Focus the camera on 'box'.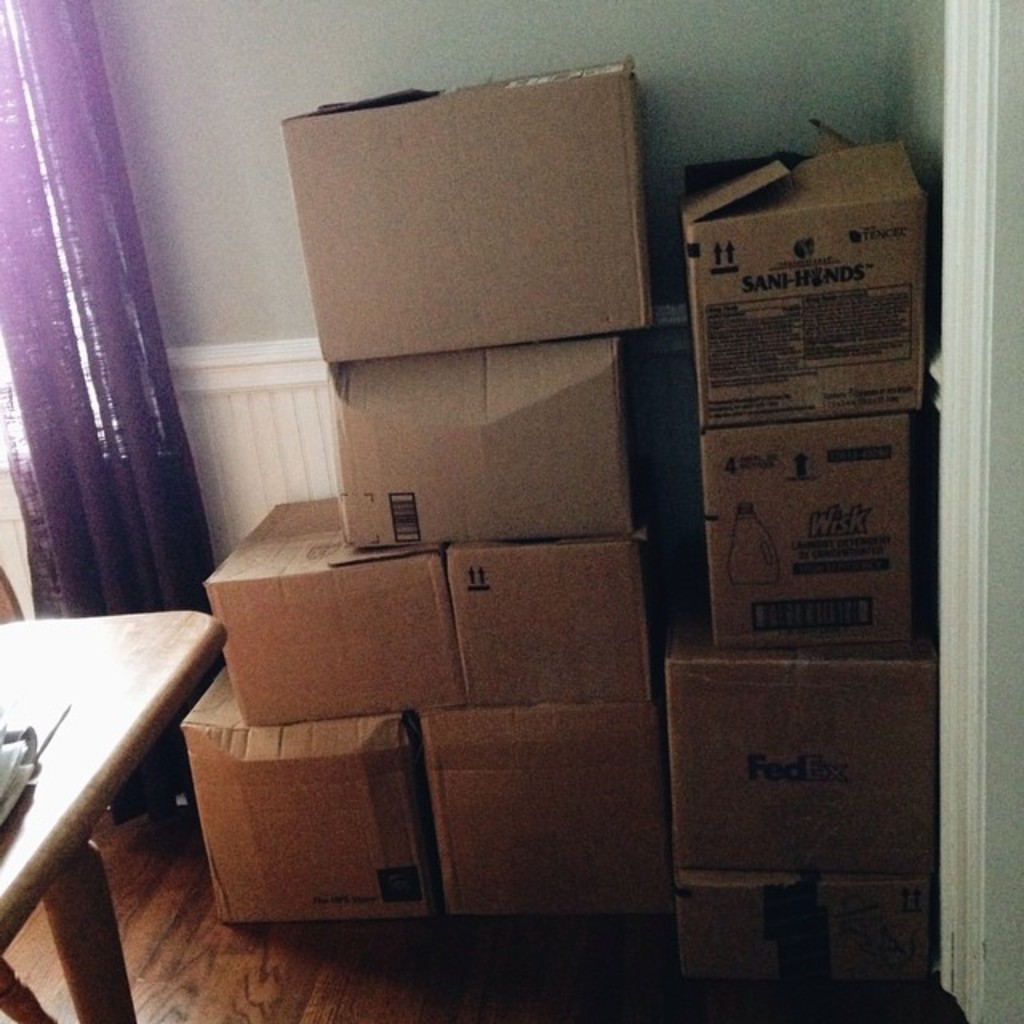
Focus region: pyautogui.locateOnScreen(341, 330, 638, 552).
